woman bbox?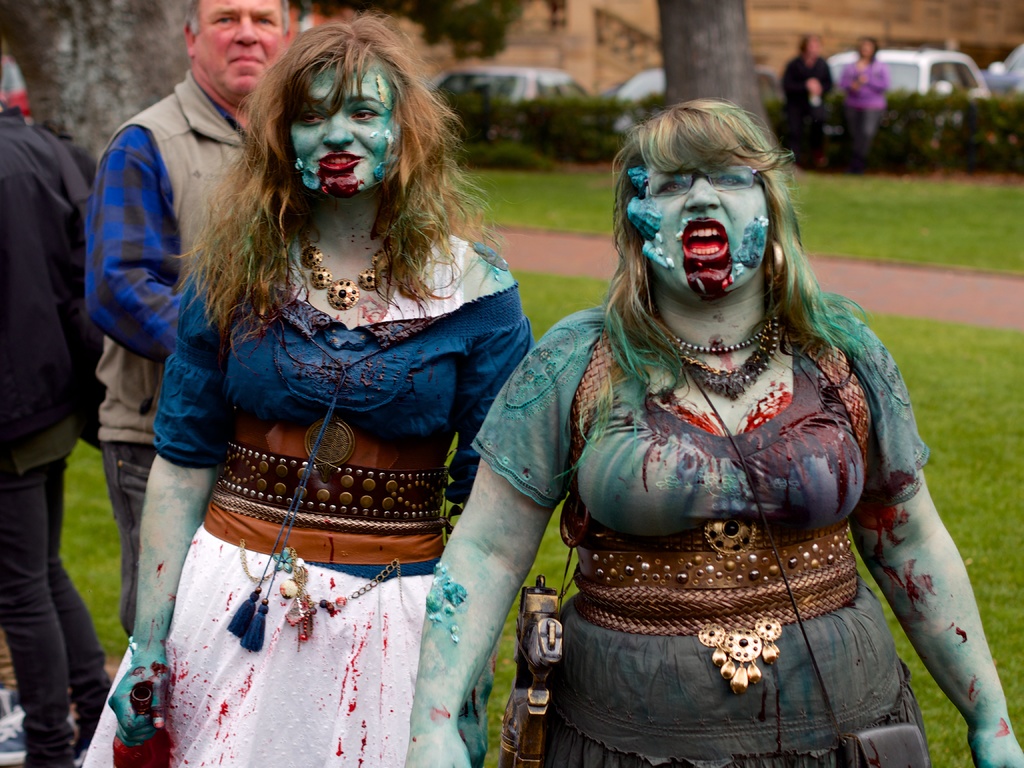
BBox(401, 103, 1023, 767)
